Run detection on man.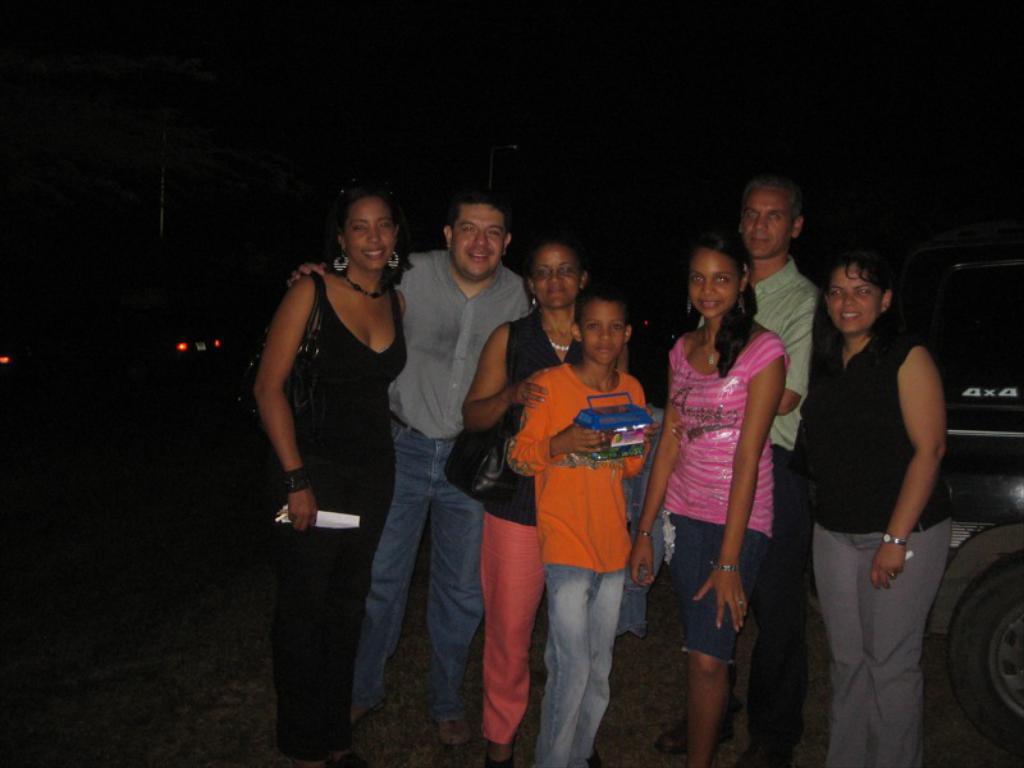
Result: {"x1": 655, "y1": 178, "x2": 826, "y2": 767}.
